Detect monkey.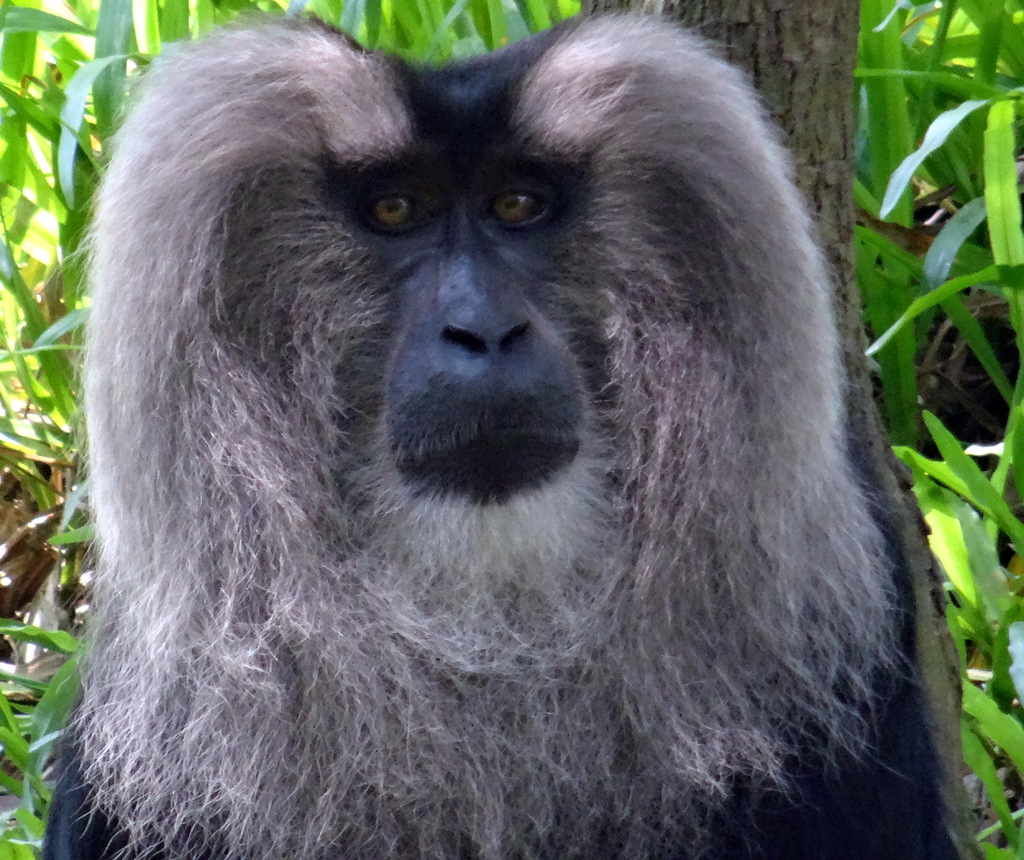
Detected at 39 7 977 859.
